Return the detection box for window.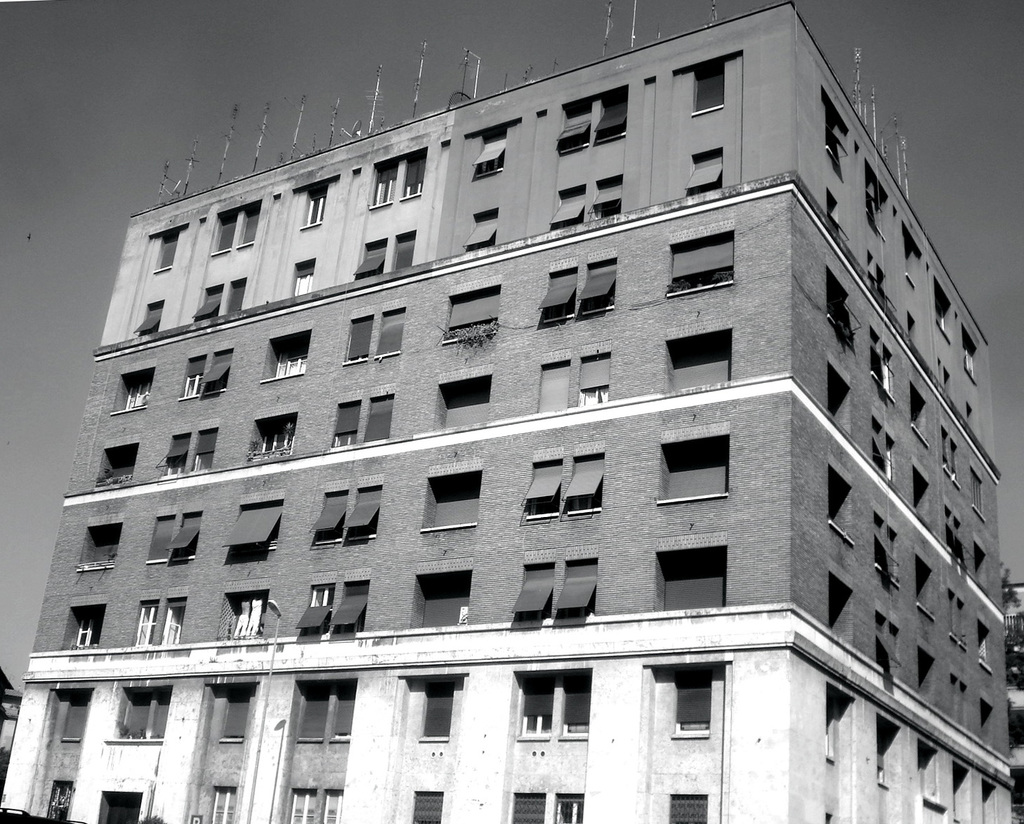
[242,422,296,453].
